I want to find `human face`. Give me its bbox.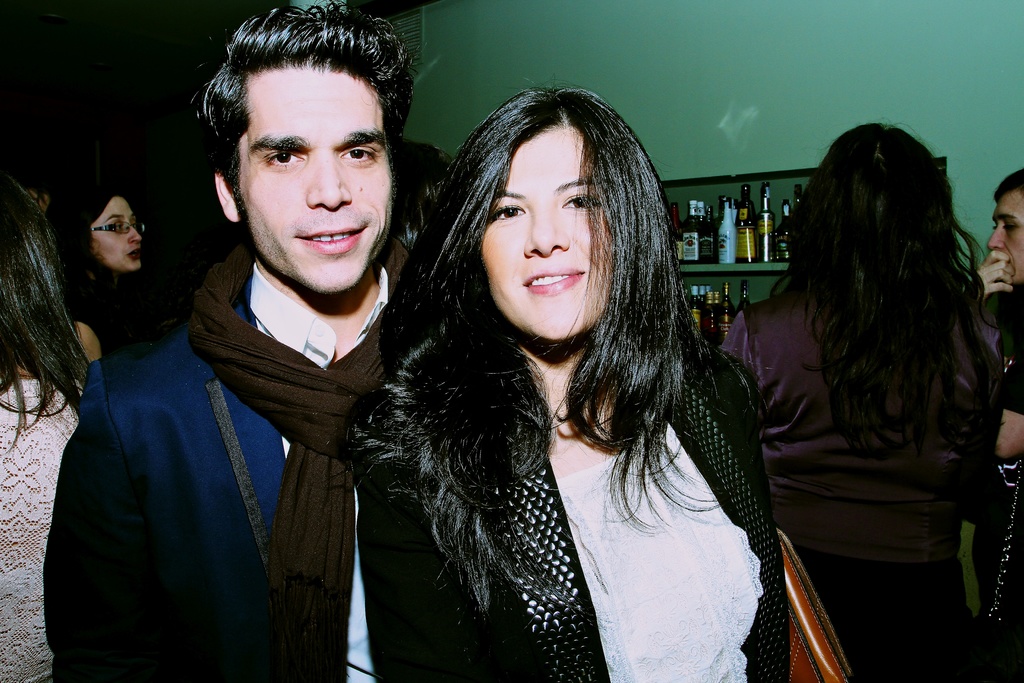
box=[95, 197, 141, 273].
